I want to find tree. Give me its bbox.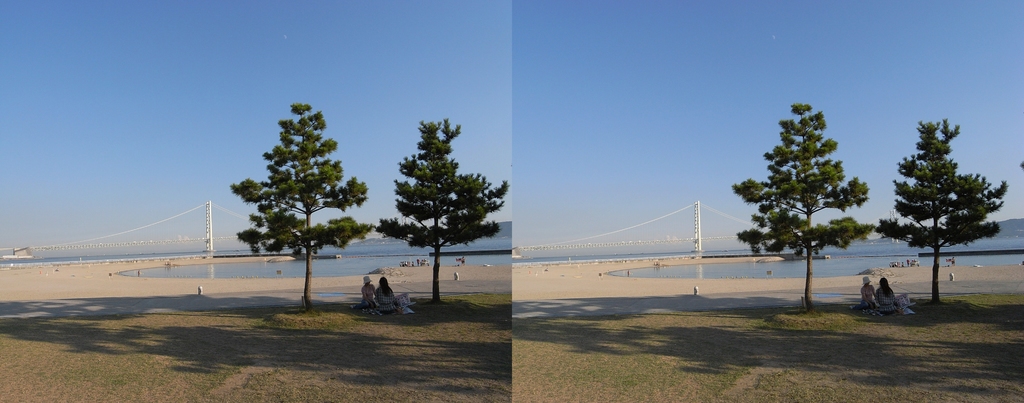
[230, 103, 371, 308].
